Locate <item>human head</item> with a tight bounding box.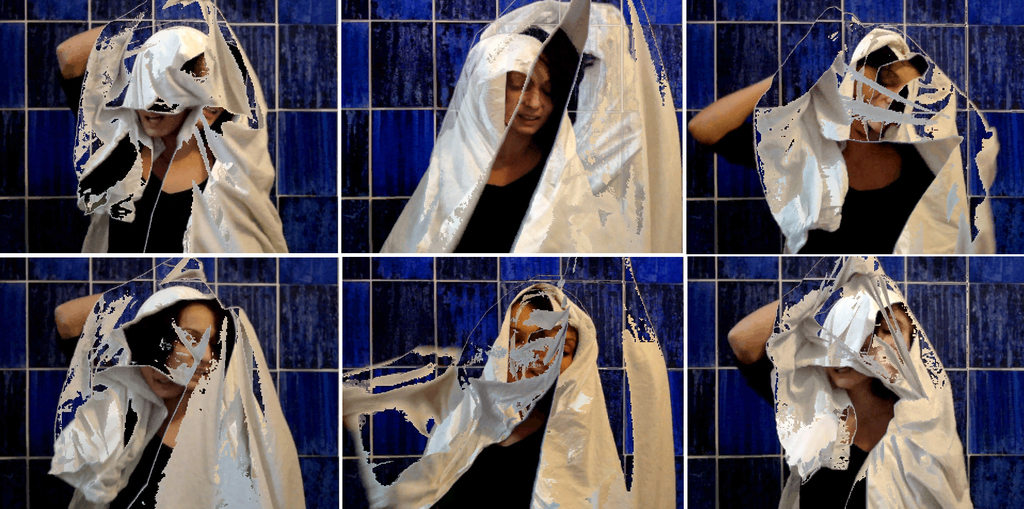
x1=506 y1=298 x2=570 y2=379.
